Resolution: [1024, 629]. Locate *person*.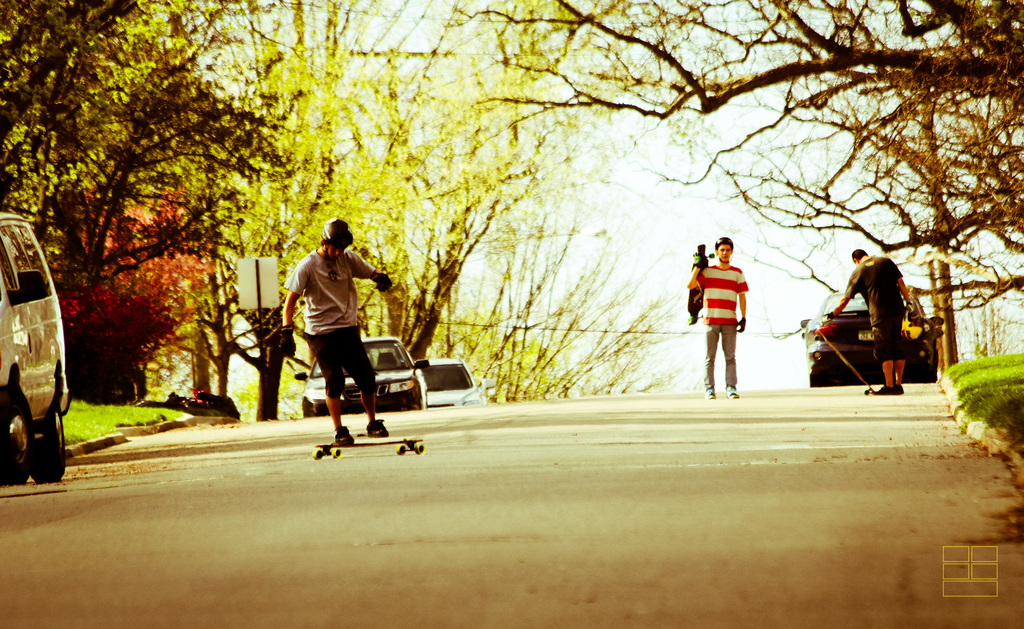
detection(281, 205, 385, 464).
